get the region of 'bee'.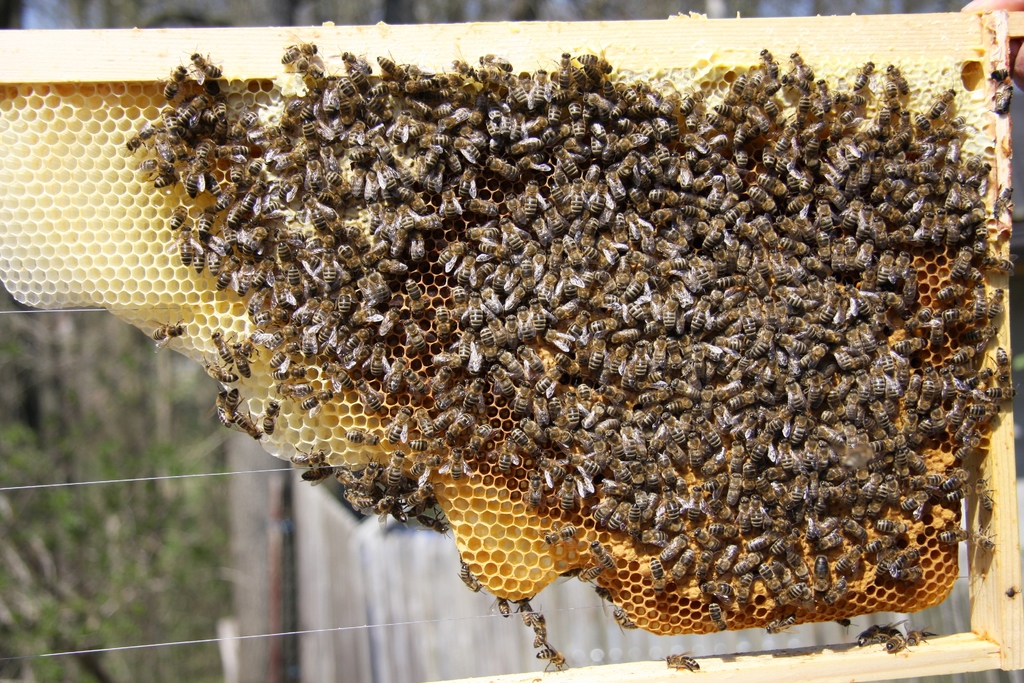
[left=388, top=455, right=410, bottom=491].
